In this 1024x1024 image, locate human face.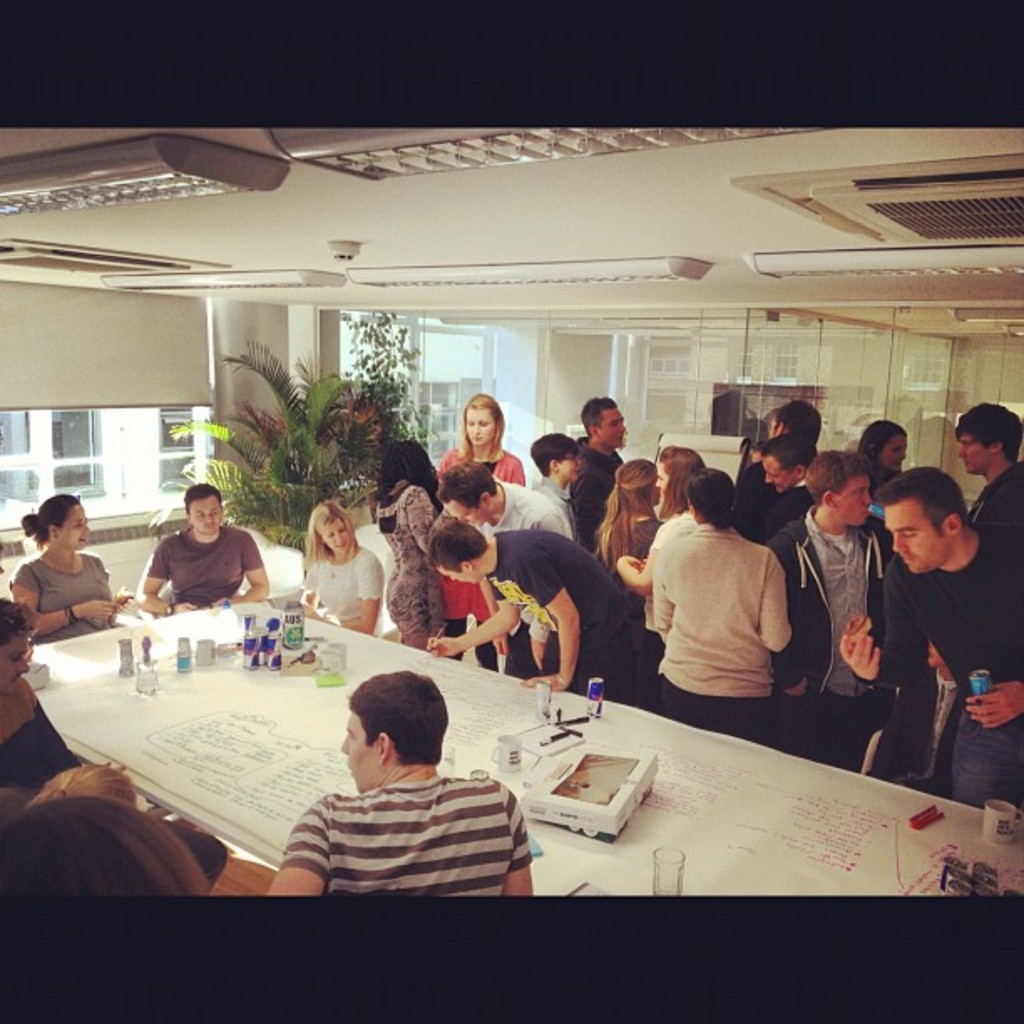
Bounding box: detection(326, 520, 348, 550).
